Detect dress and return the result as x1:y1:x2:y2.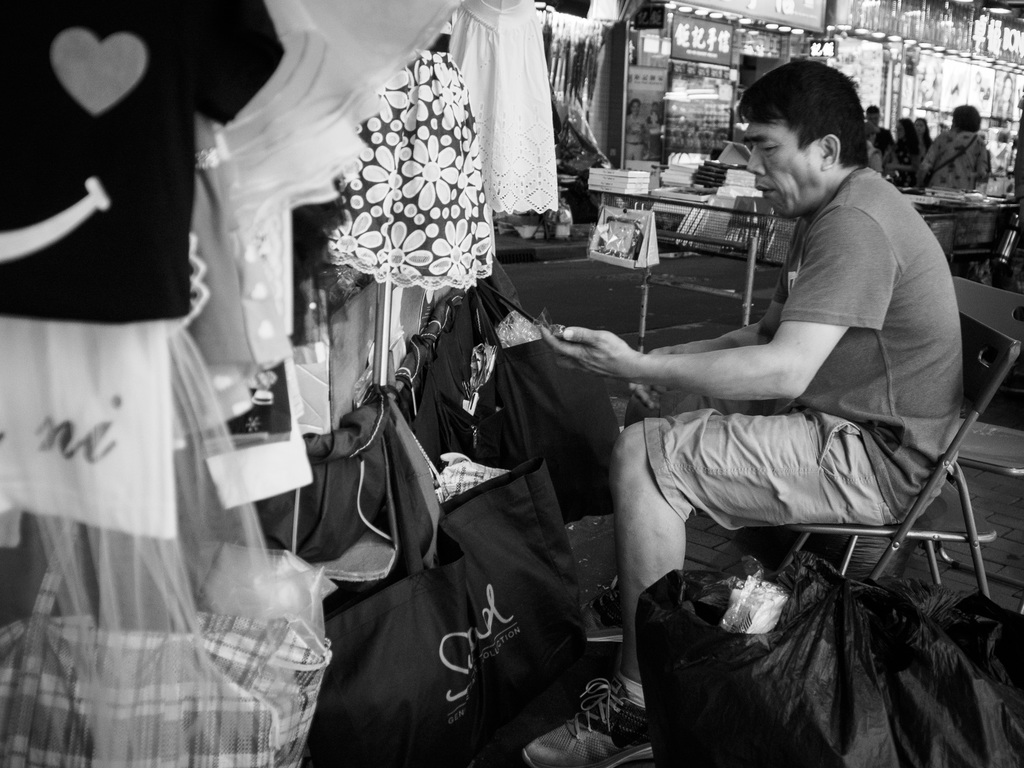
12:110:295:716.
